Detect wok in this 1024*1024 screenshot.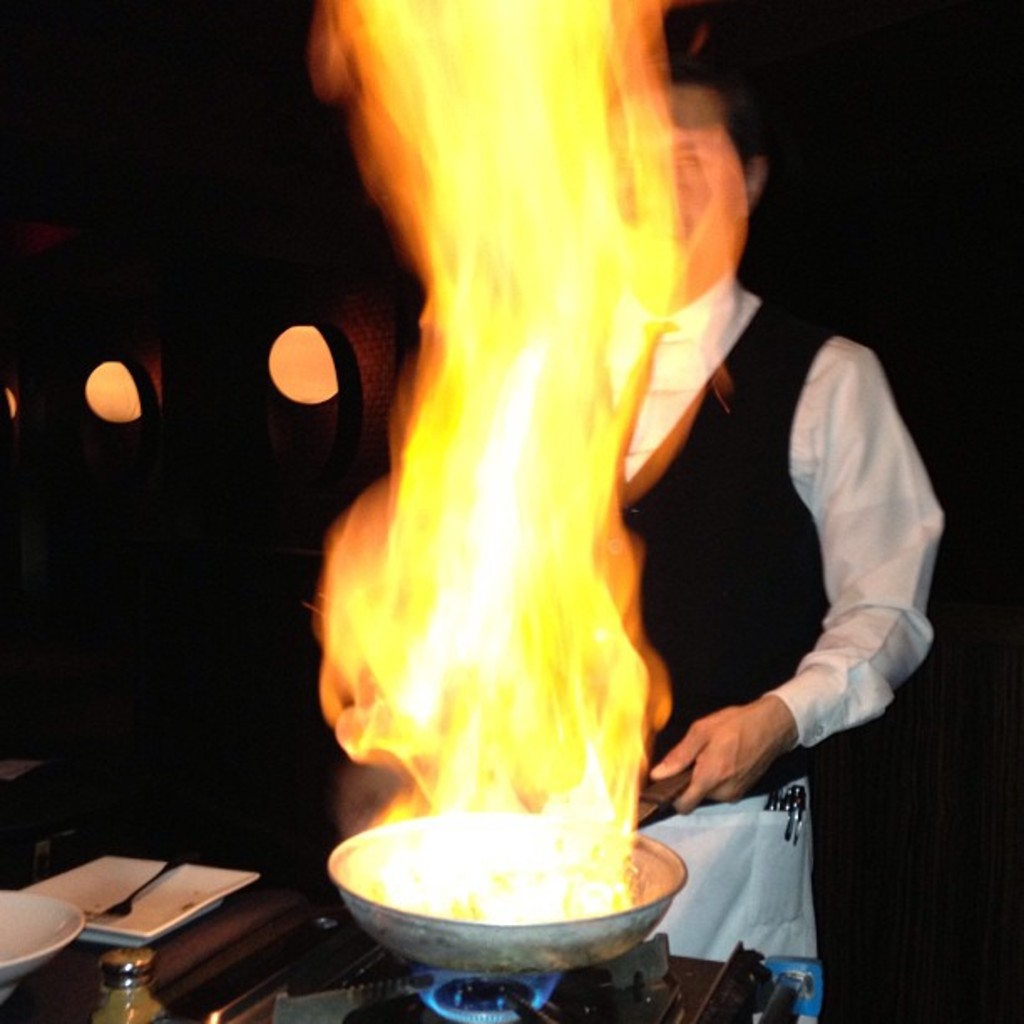
Detection: 308/741/718/980.
